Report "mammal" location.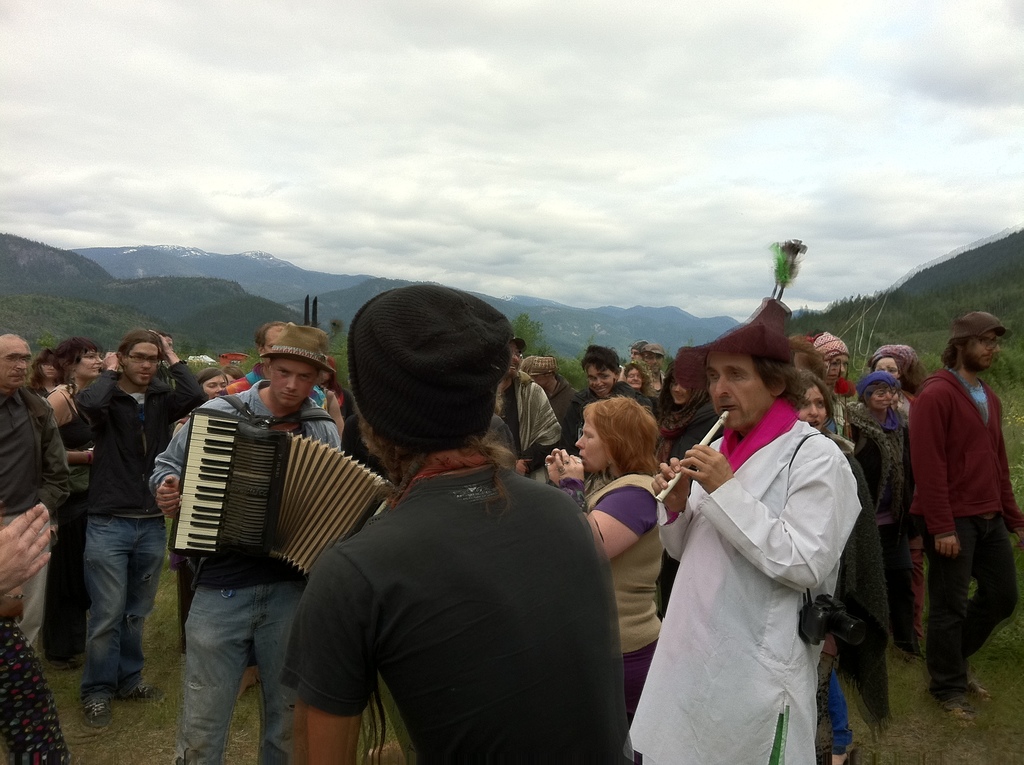
Report: pyautogui.locateOnScreen(889, 303, 1012, 737).
